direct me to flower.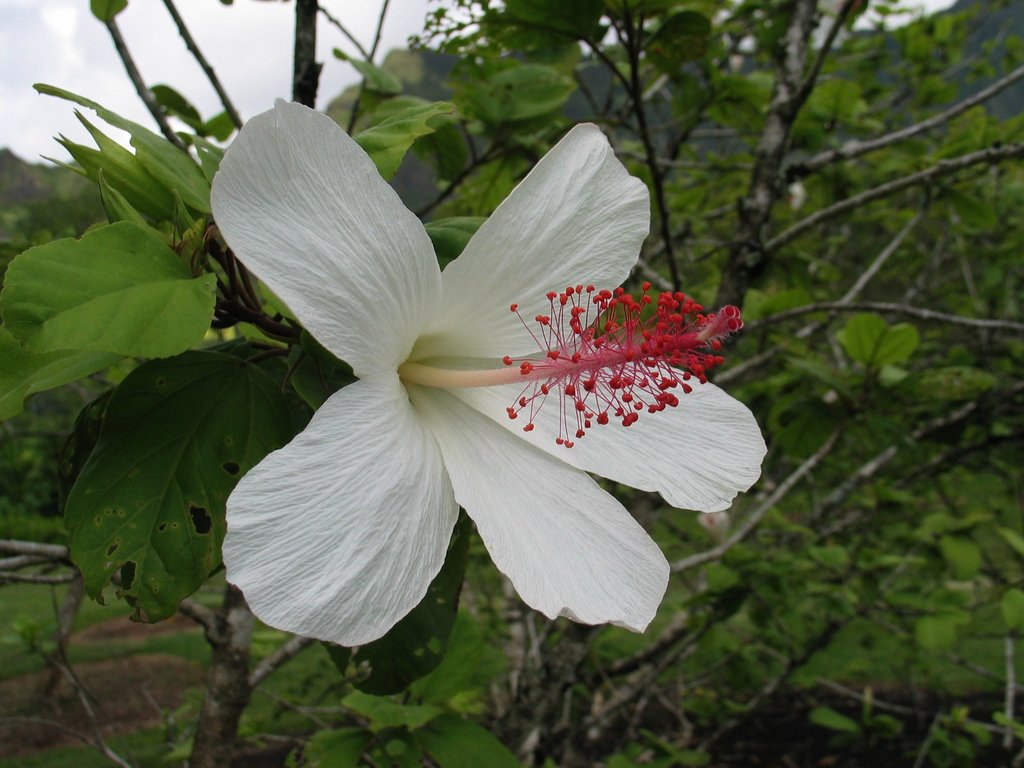
Direction: locate(205, 120, 764, 648).
